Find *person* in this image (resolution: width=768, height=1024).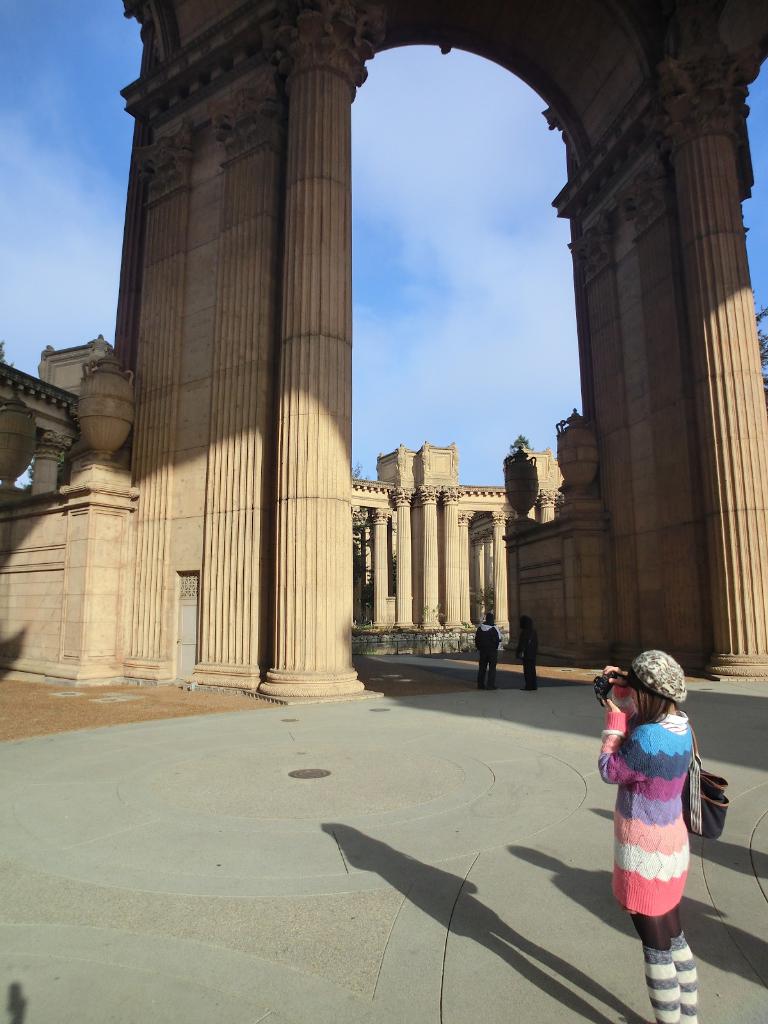
x1=598, y1=648, x2=698, y2=1023.
